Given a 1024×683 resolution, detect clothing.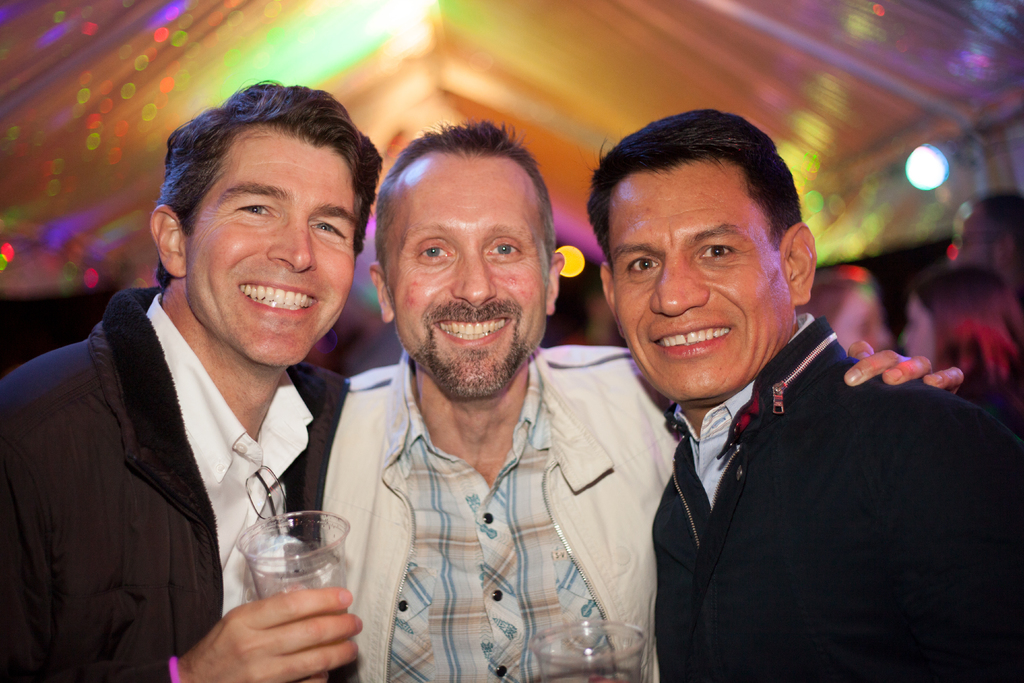
detection(650, 309, 1023, 682).
